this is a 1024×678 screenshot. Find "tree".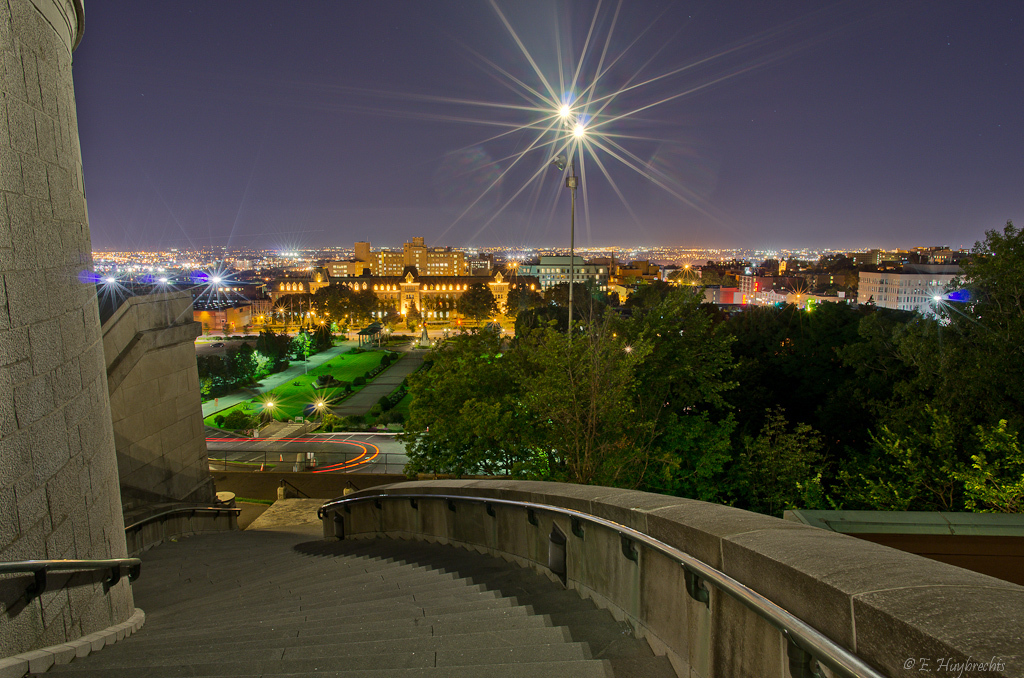
Bounding box: bbox=[277, 292, 309, 331].
